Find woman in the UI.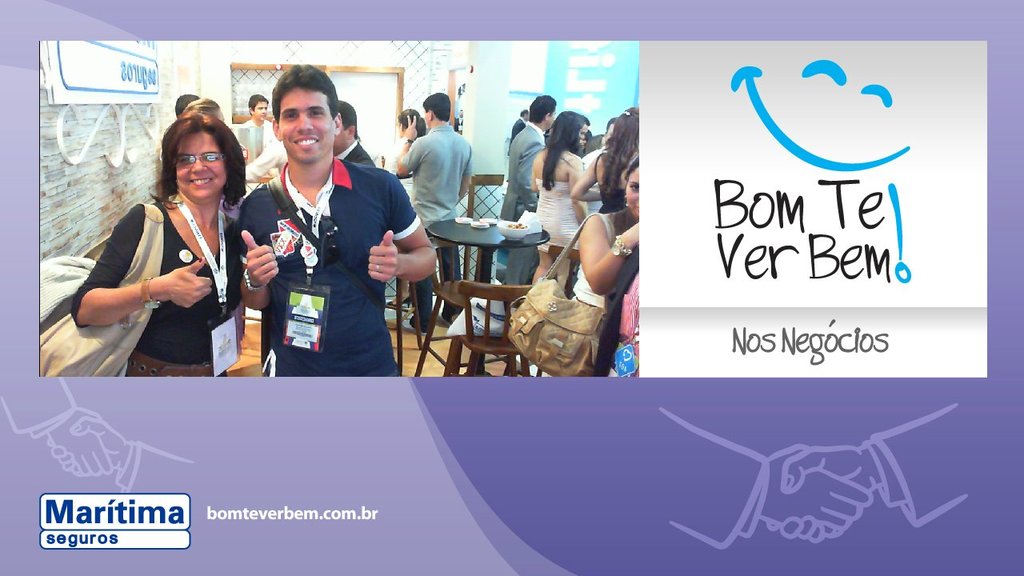
UI element at 528, 110, 585, 297.
